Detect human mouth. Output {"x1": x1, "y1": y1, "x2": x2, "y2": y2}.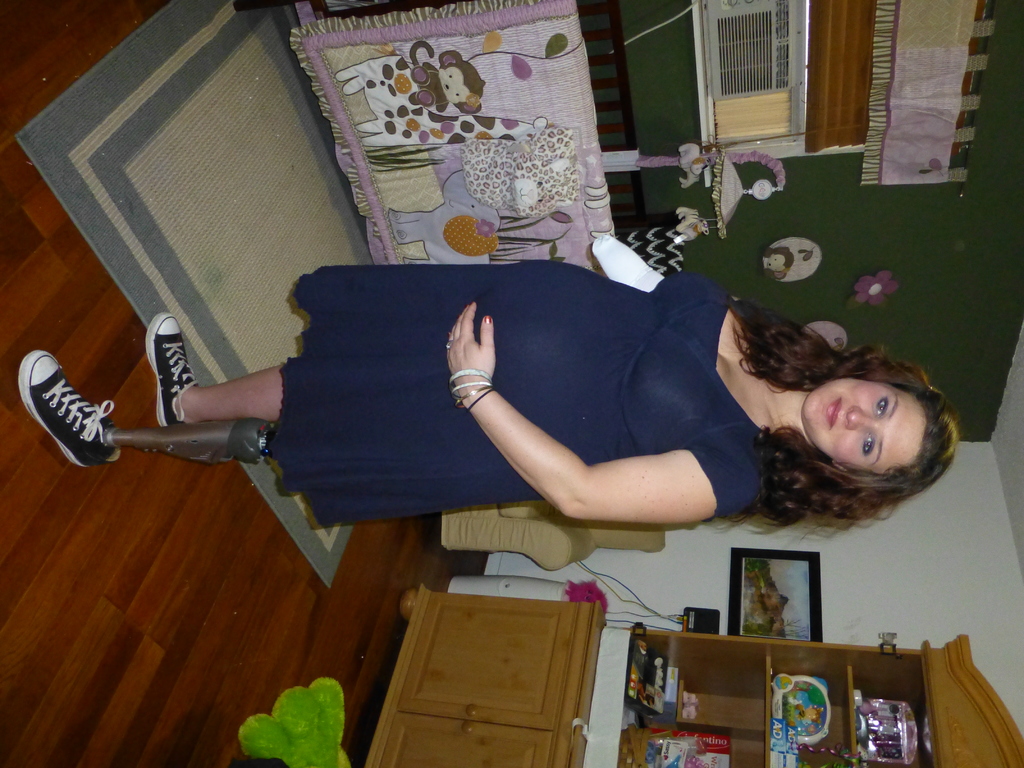
{"x1": 823, "y1": 397, "x2": 839, "y2": 425}.
